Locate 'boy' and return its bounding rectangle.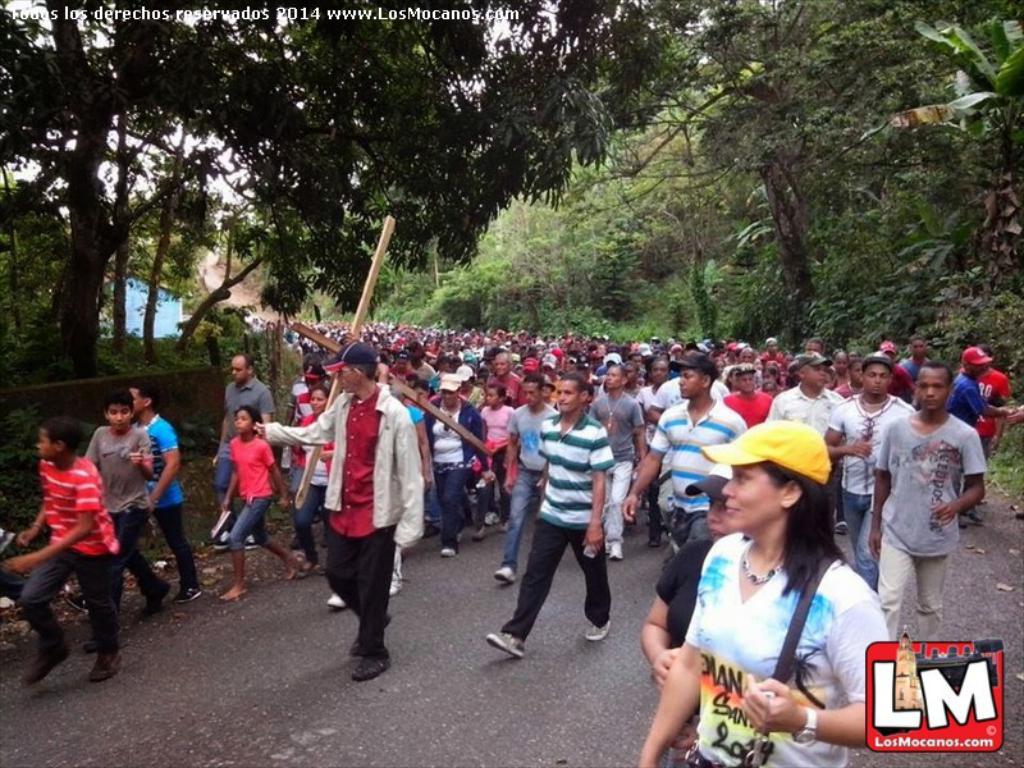
detection(0, 413, 119, 685).
